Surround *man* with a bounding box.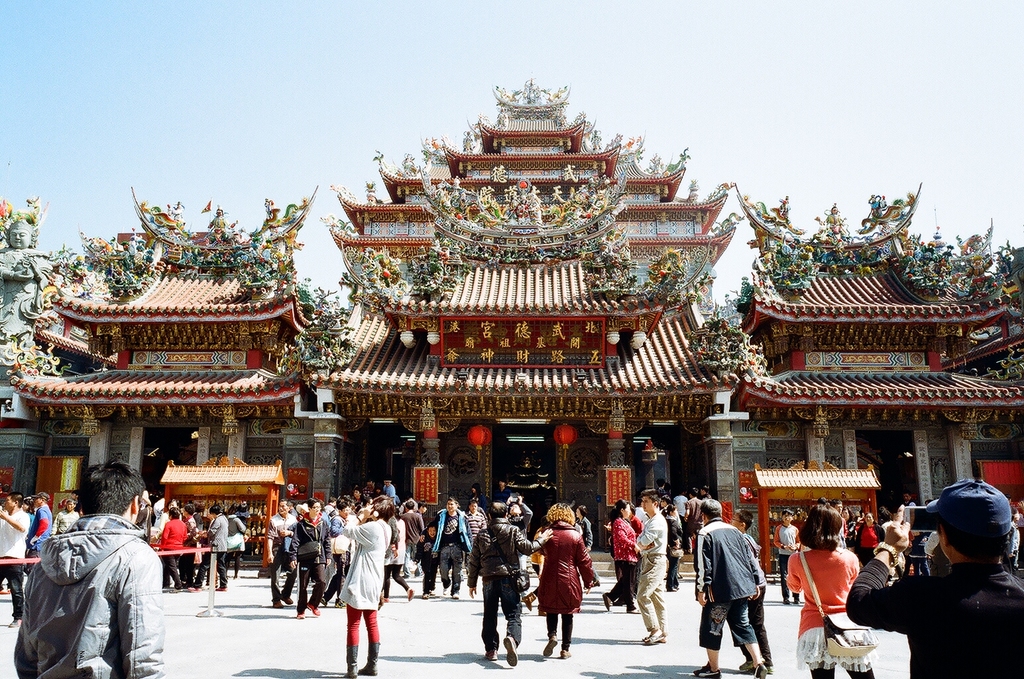
bbox=(690, 500, 768, 678).
